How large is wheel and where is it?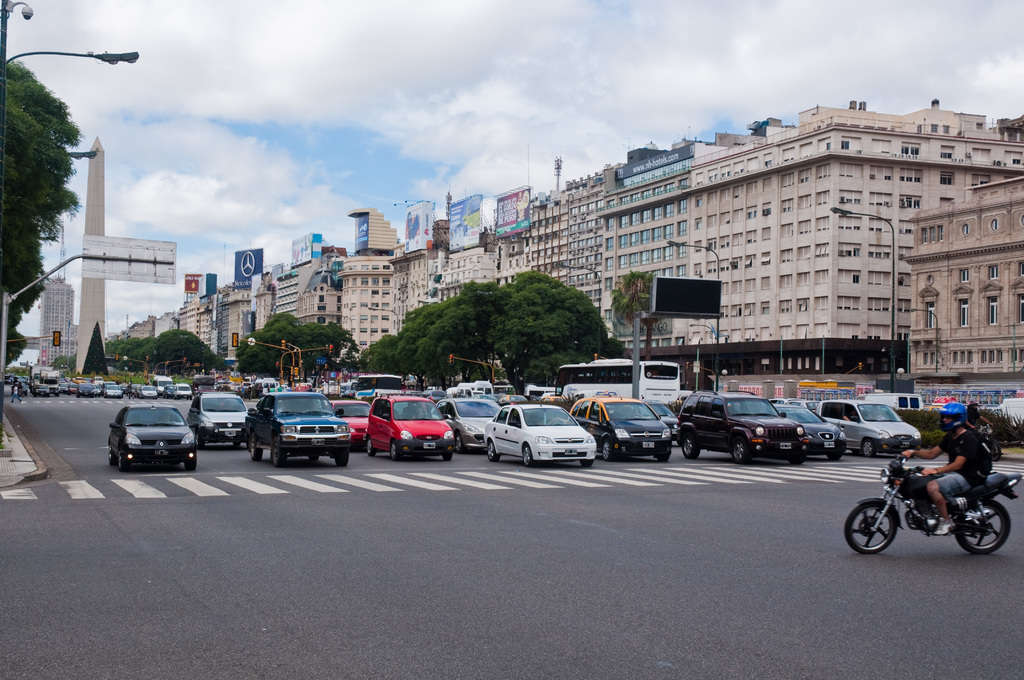
Bounding box: locate(605, 438, 614, 460).
